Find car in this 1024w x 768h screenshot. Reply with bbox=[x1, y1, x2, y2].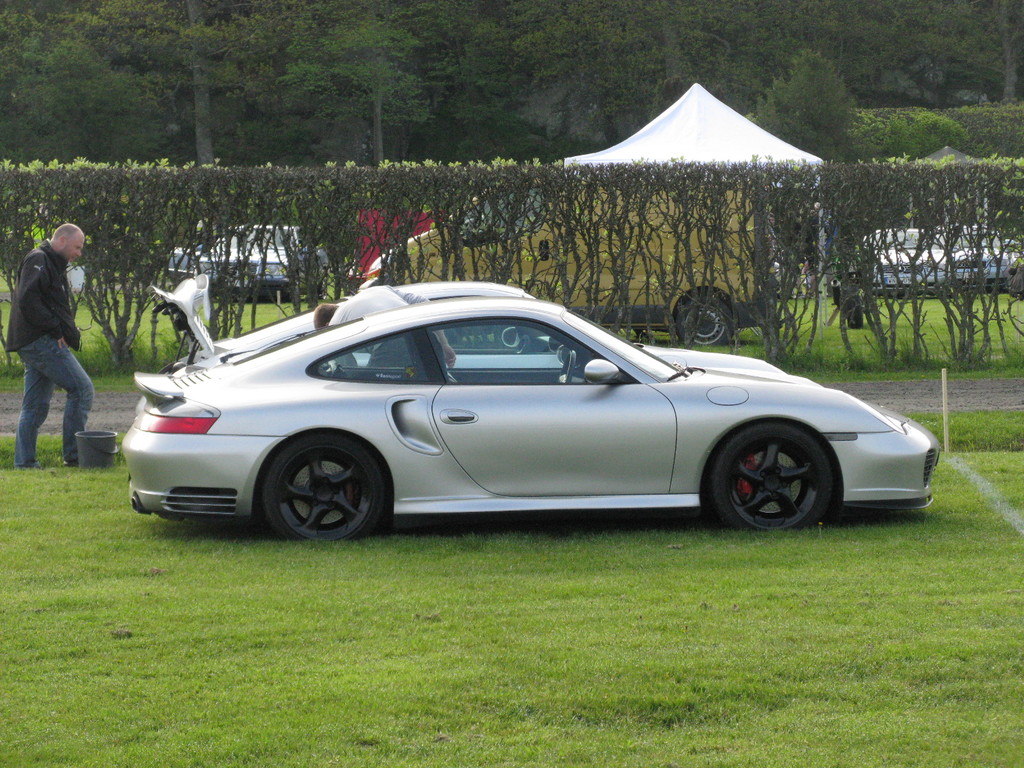
bbox=[861, 227, 952, 290].
